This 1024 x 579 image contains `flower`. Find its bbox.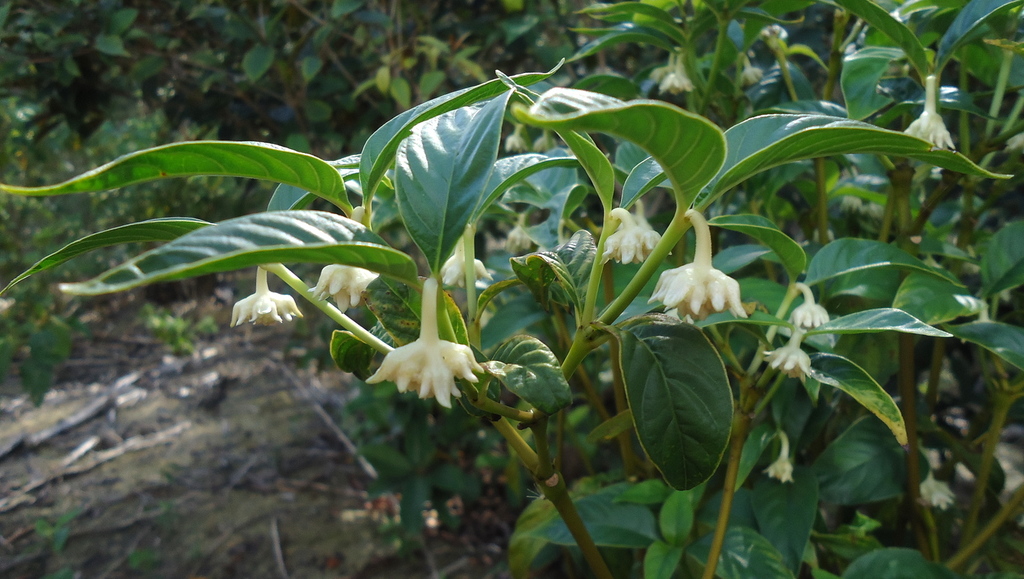
{"left": 309, "top": 260, "right": 371, "bottom": 314}.
